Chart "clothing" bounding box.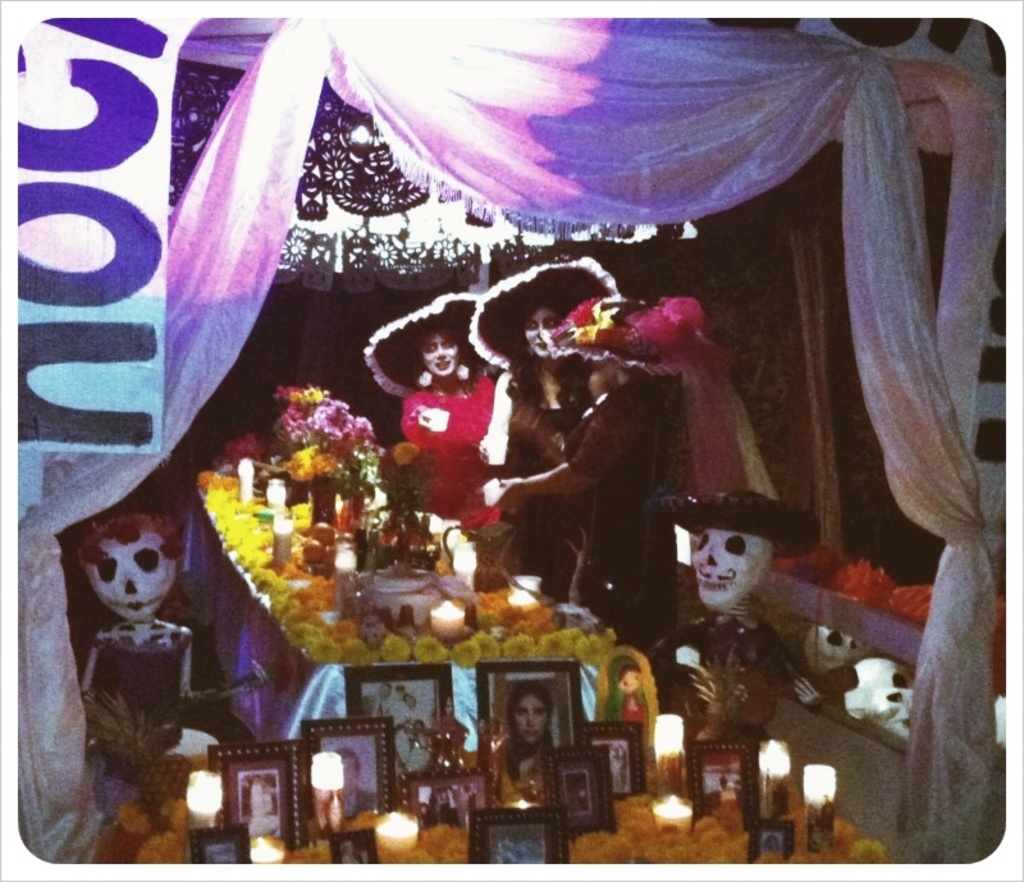
Charted: rect(500, 365, 576, 597).
